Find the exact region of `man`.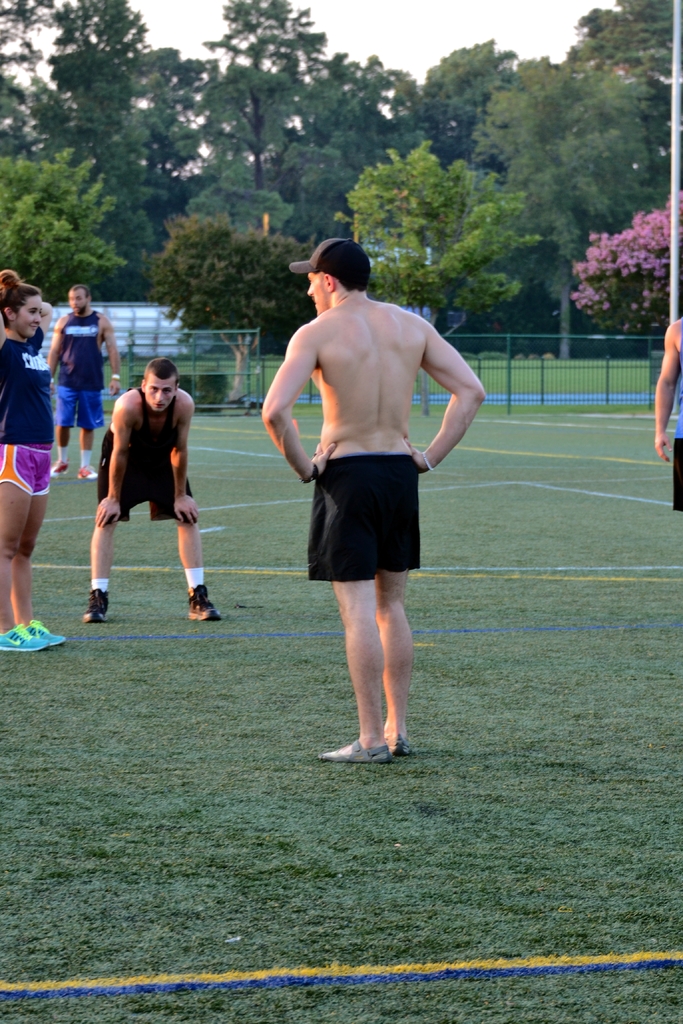
Exact region: l=42, t=276, r=124, b=482.
